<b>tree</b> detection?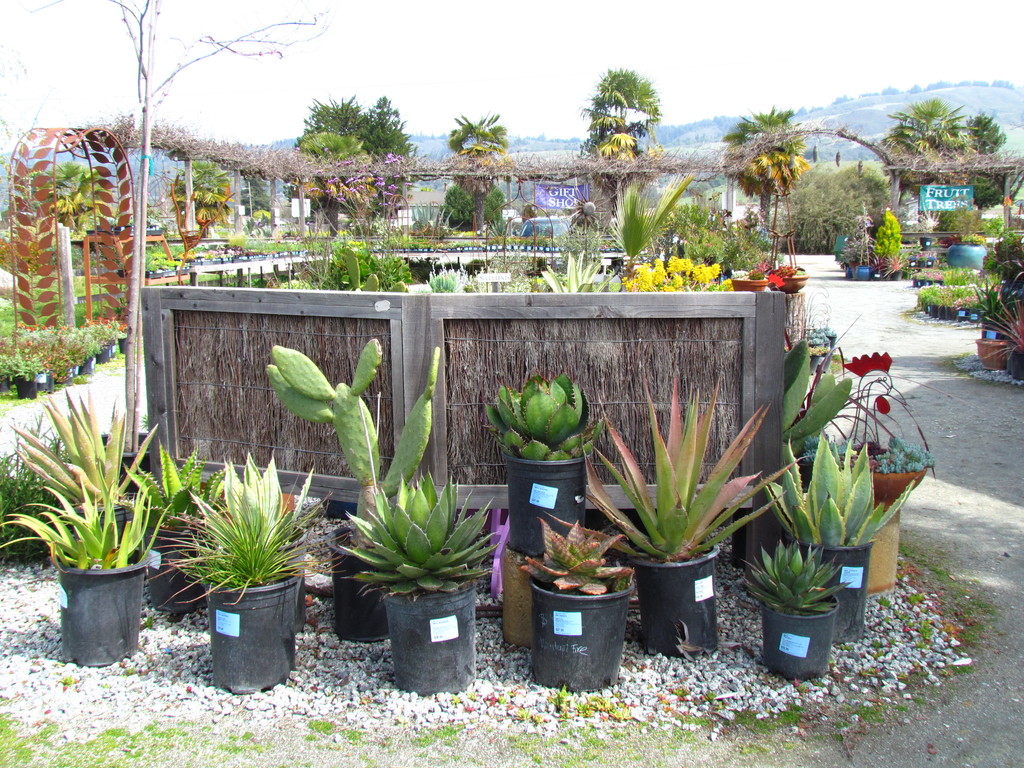
bbox(270, 129, 390, 224)
